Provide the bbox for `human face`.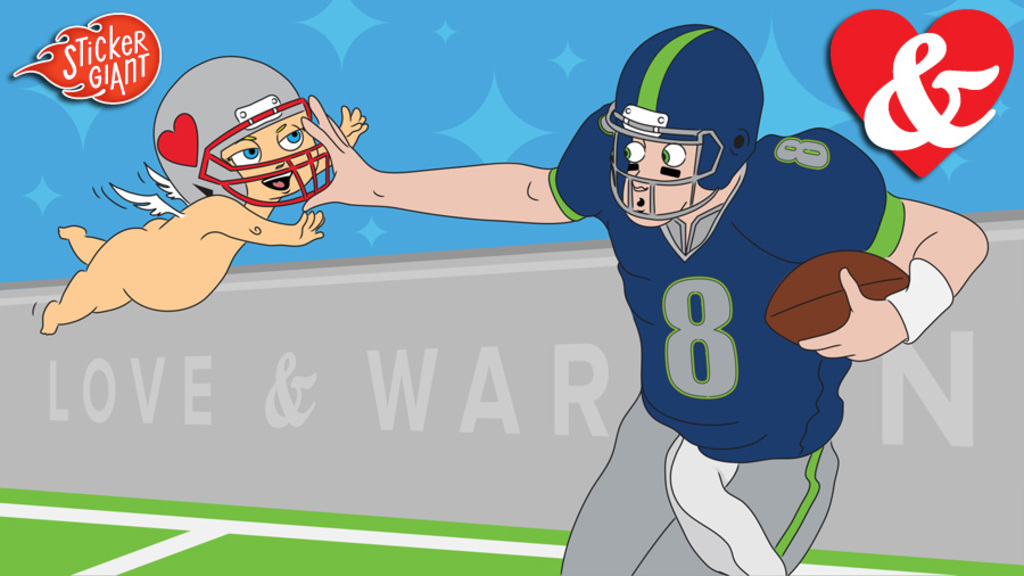
223, 114, 319, 201.
